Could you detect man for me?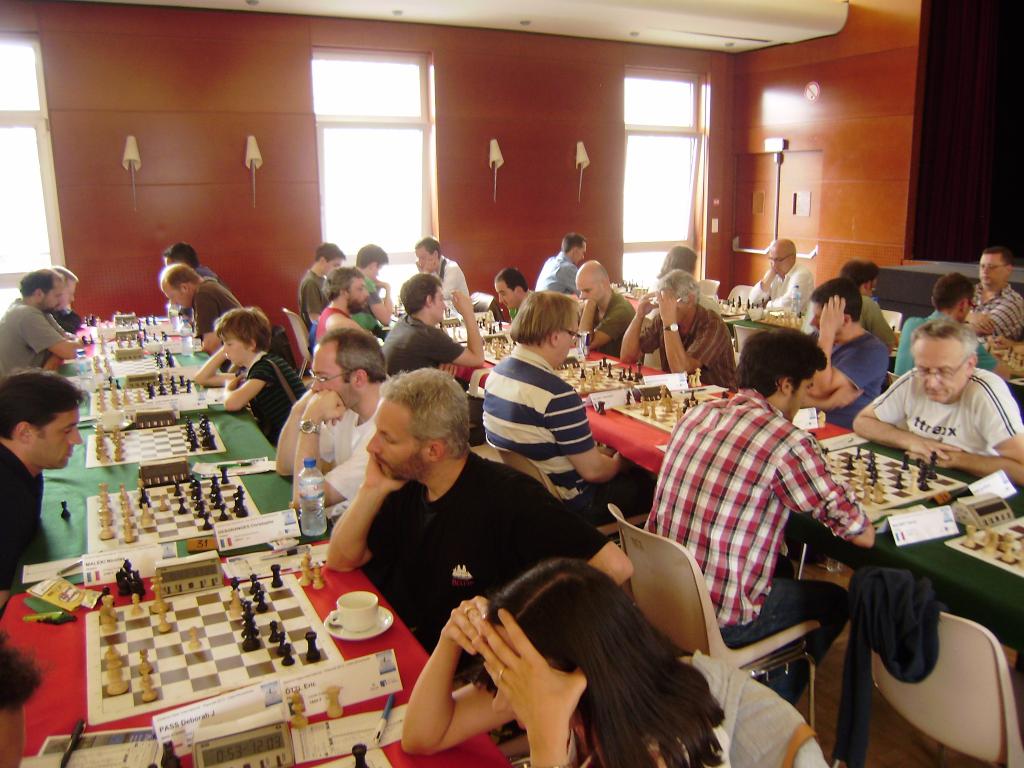
Detection result: l=414, t=236, r=472, b=301.
